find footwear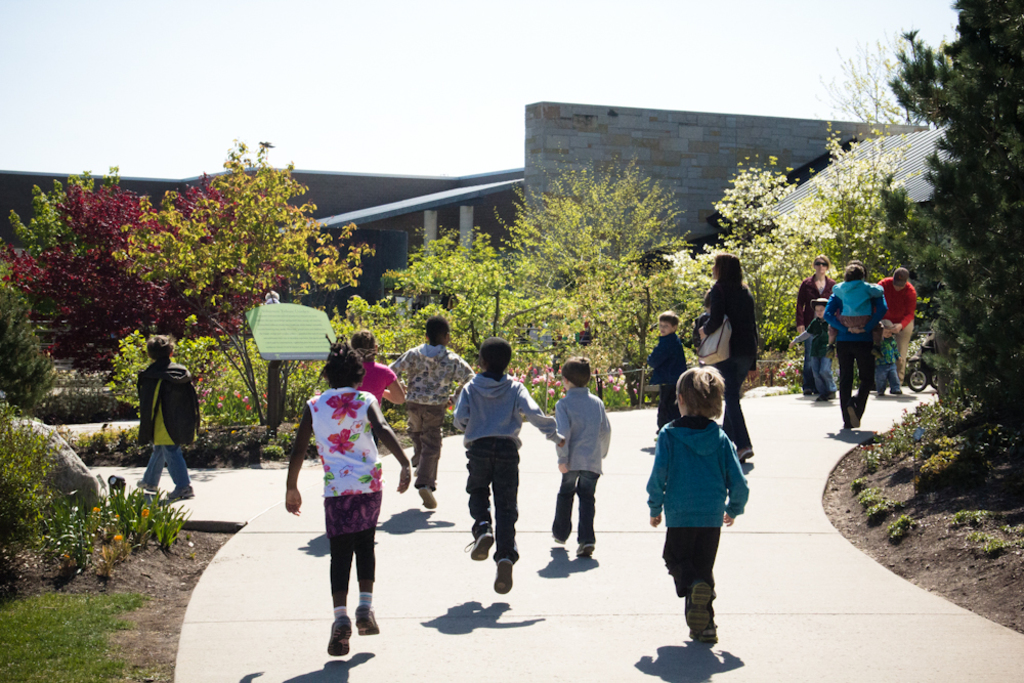
(x1=136, y1=478, x2=163, y2=497)
